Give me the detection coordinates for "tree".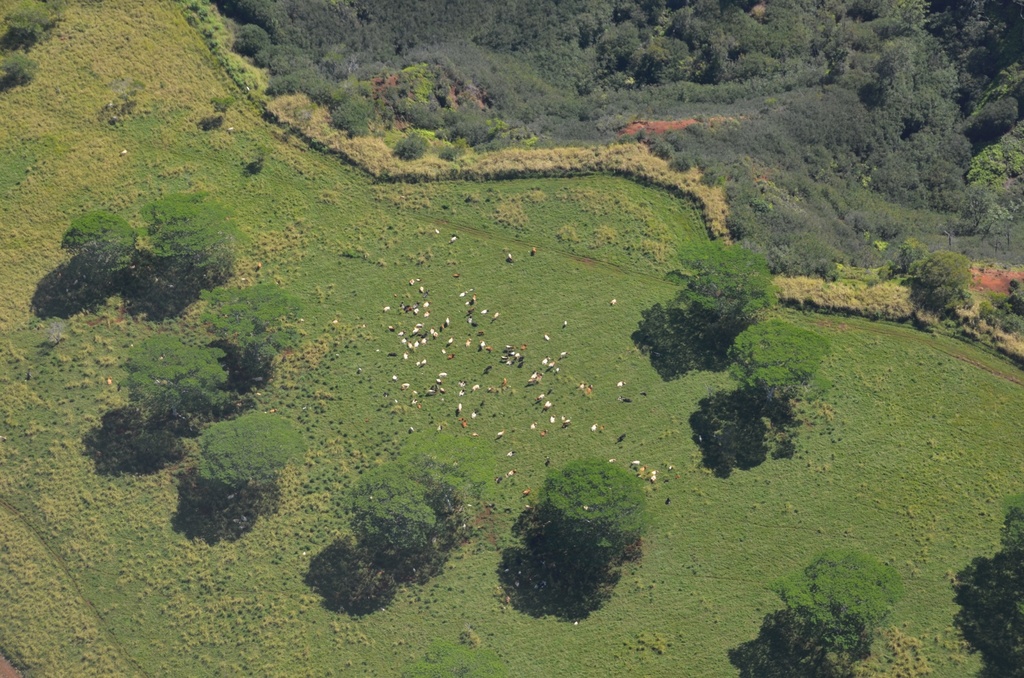
box(988, 504, 1023, 650).
